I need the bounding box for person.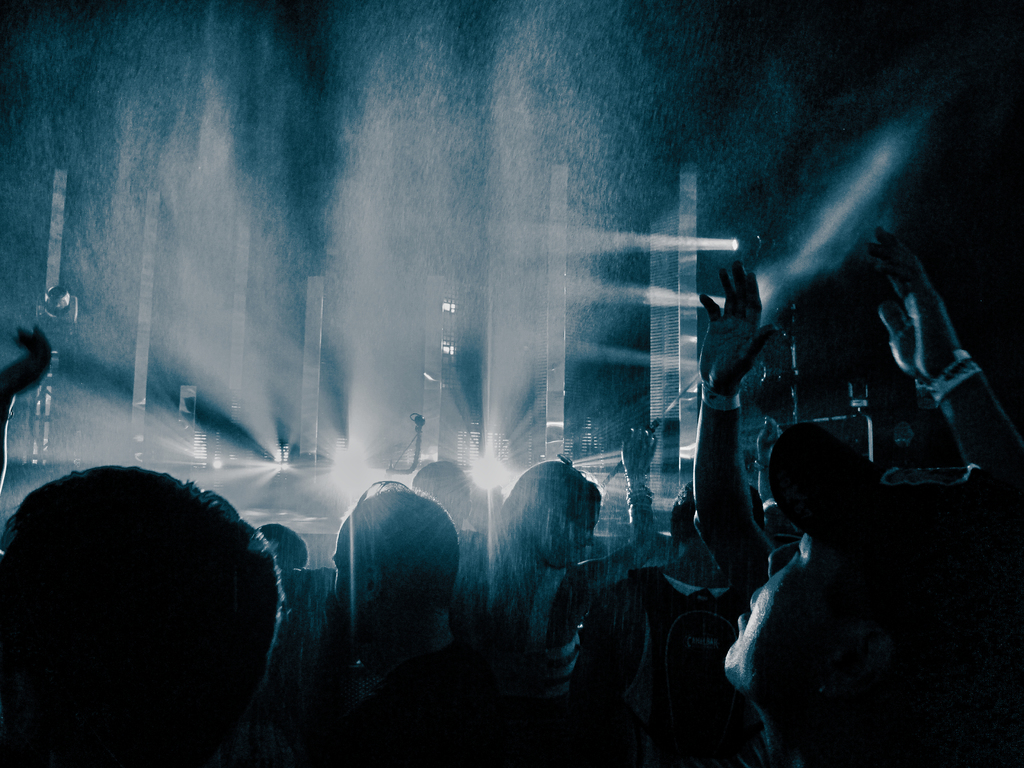
Here it is: bbox=[0, 315, 285, 767].
